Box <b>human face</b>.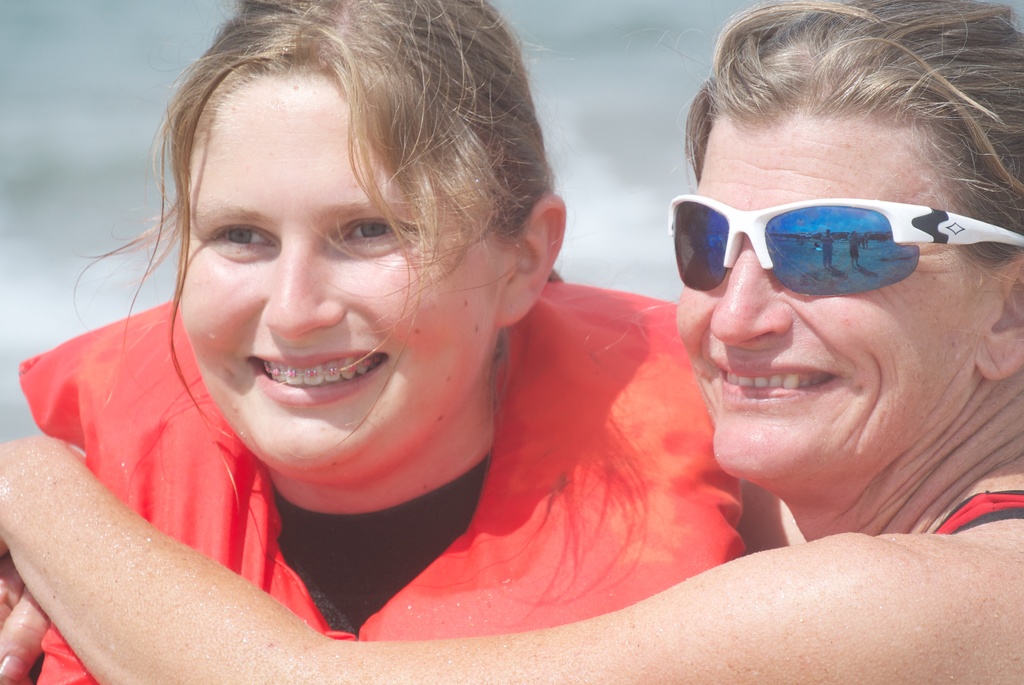
select_region(159, 57, 500, 466).
